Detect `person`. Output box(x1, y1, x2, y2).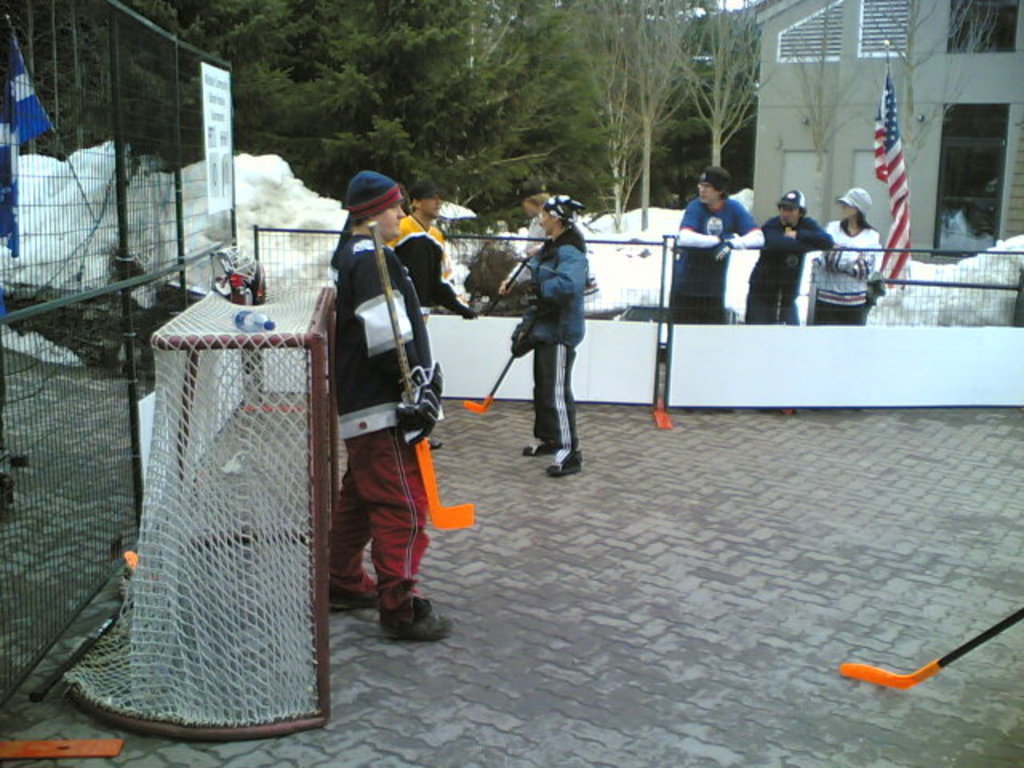
box(666, 160, 763, 328).
